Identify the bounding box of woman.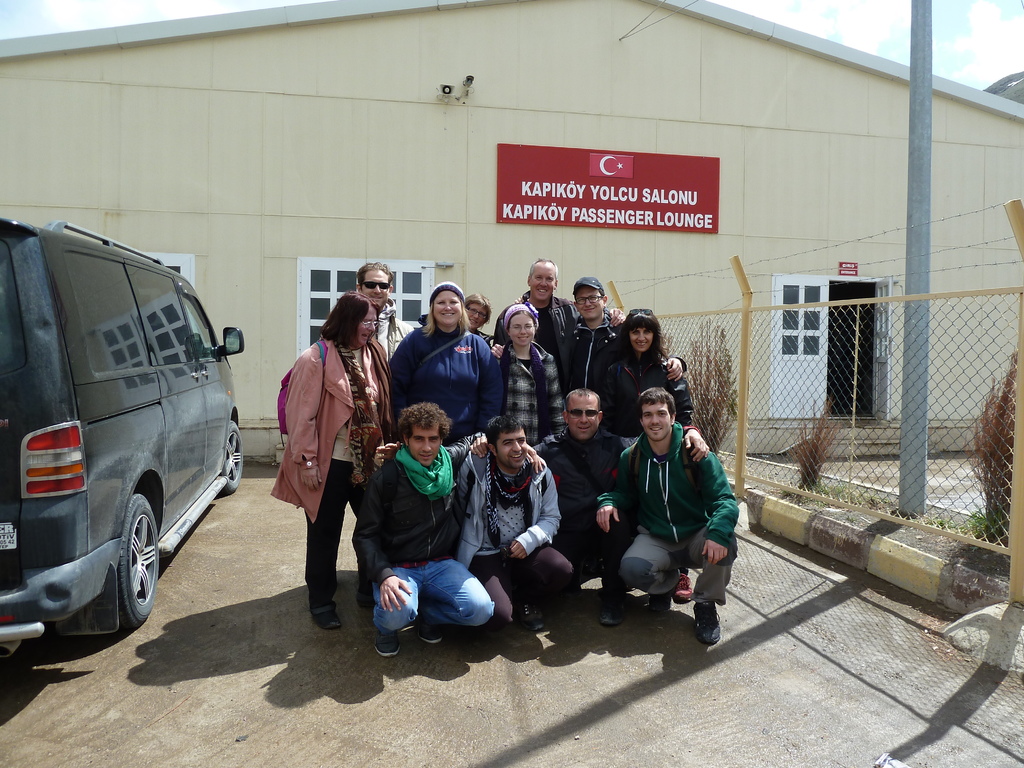
x1=490 y1=305 x2=564 y2=488.
